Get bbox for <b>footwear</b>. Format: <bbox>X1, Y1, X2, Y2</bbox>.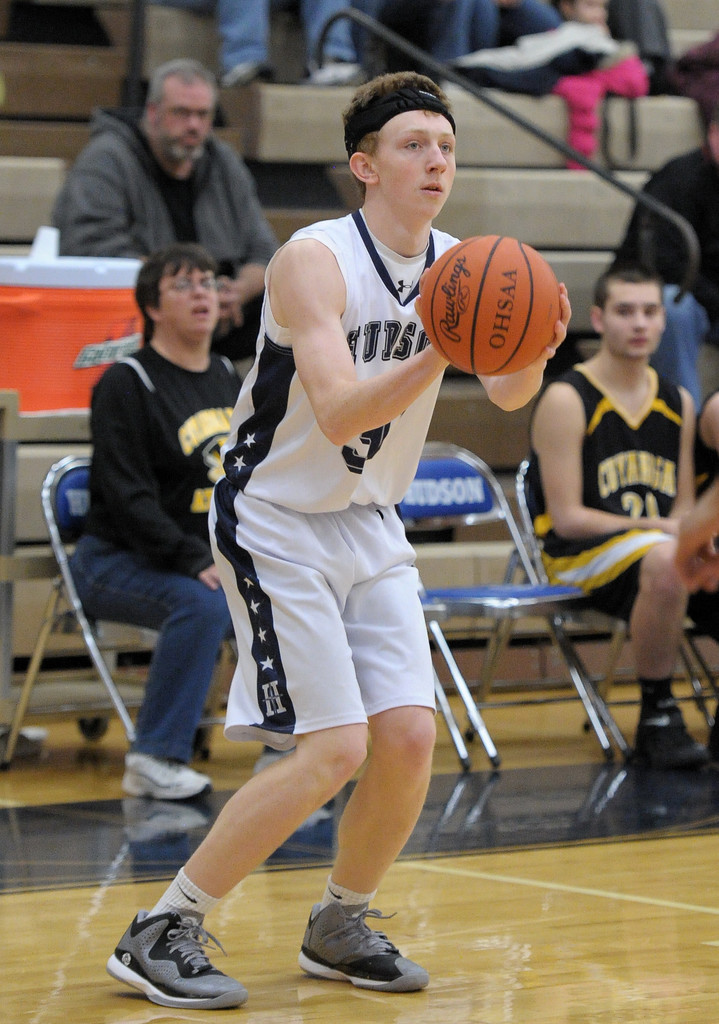
<bbox>706, 702, 718, 771</bbox>.
